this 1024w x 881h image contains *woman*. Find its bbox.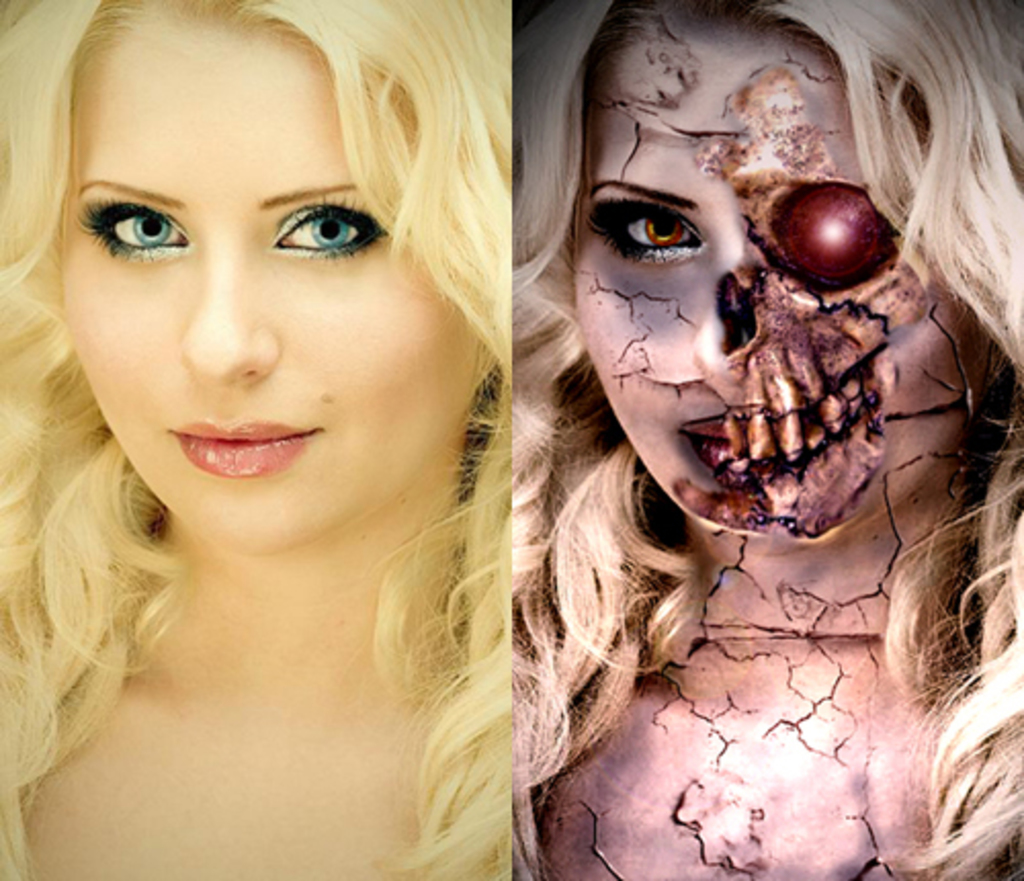
left=43, top=8, right=690, bottom=856.
